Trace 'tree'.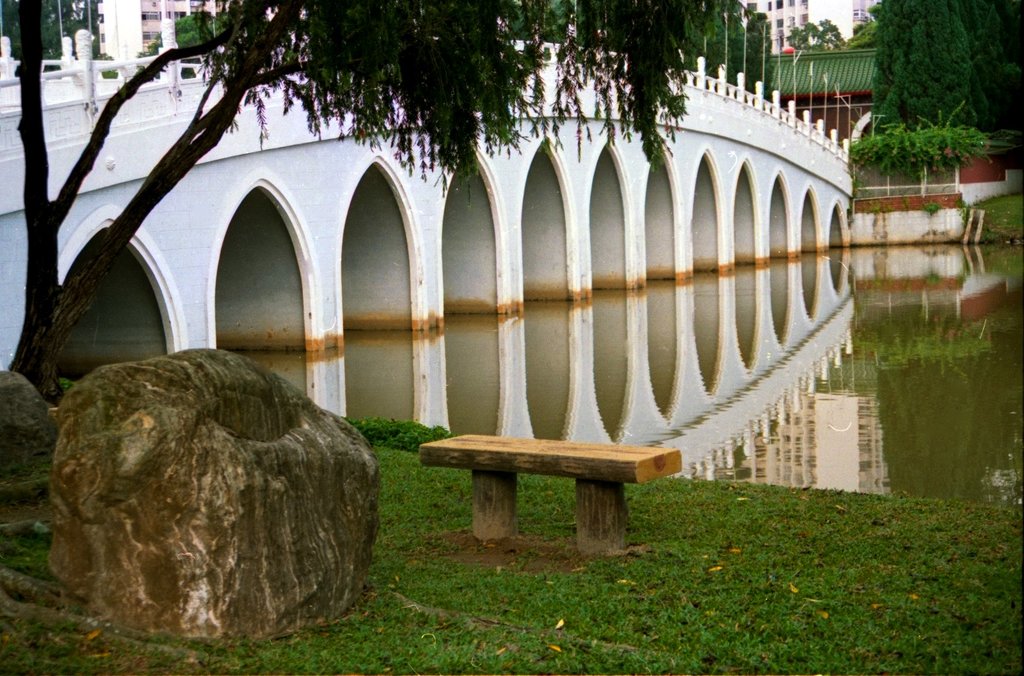
Traced to 102/50/120/81.
